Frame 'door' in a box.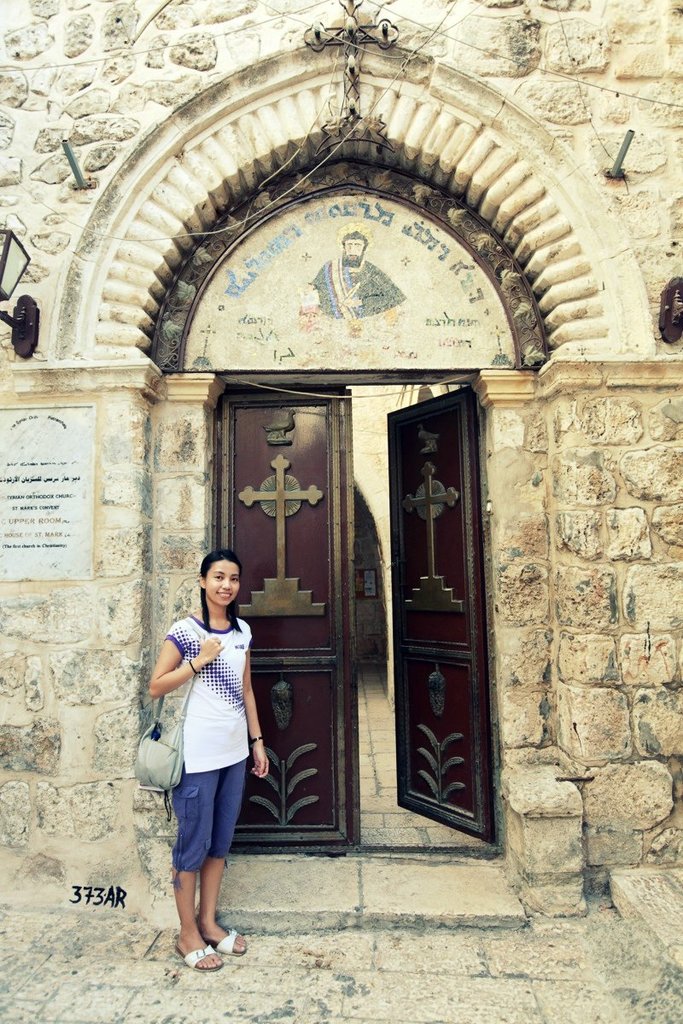
bbox(196, 381, 360, 863).
